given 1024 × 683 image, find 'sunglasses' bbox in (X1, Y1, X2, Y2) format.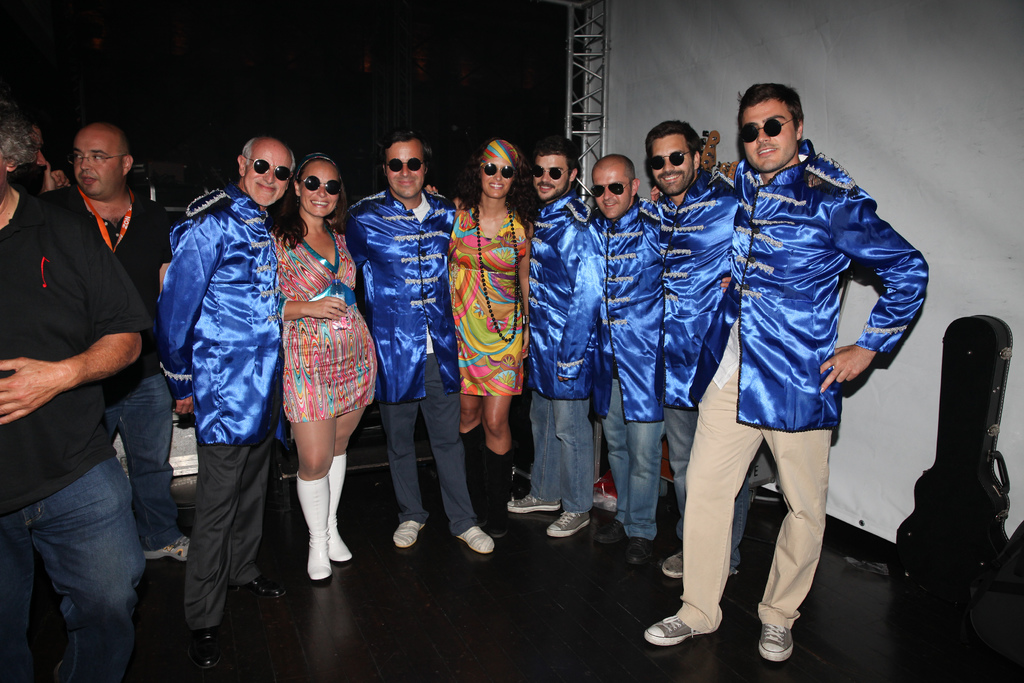
(739, 119, 794, 143).
